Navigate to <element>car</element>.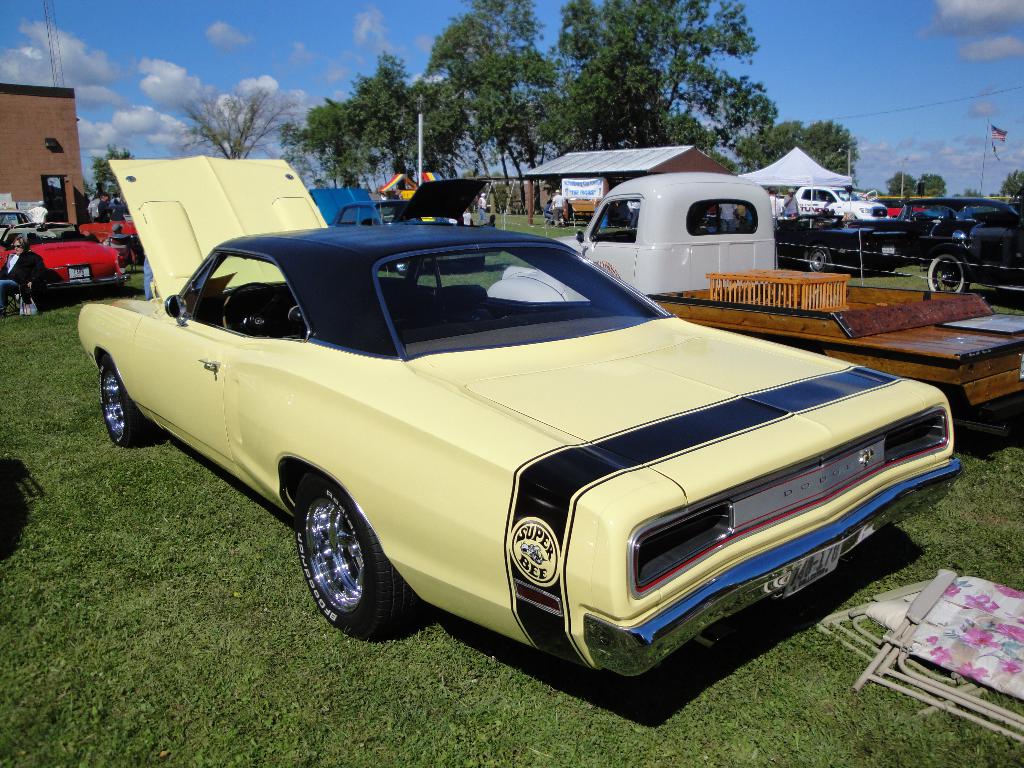
Navigation target: box(897, 197, 1021, 258).
